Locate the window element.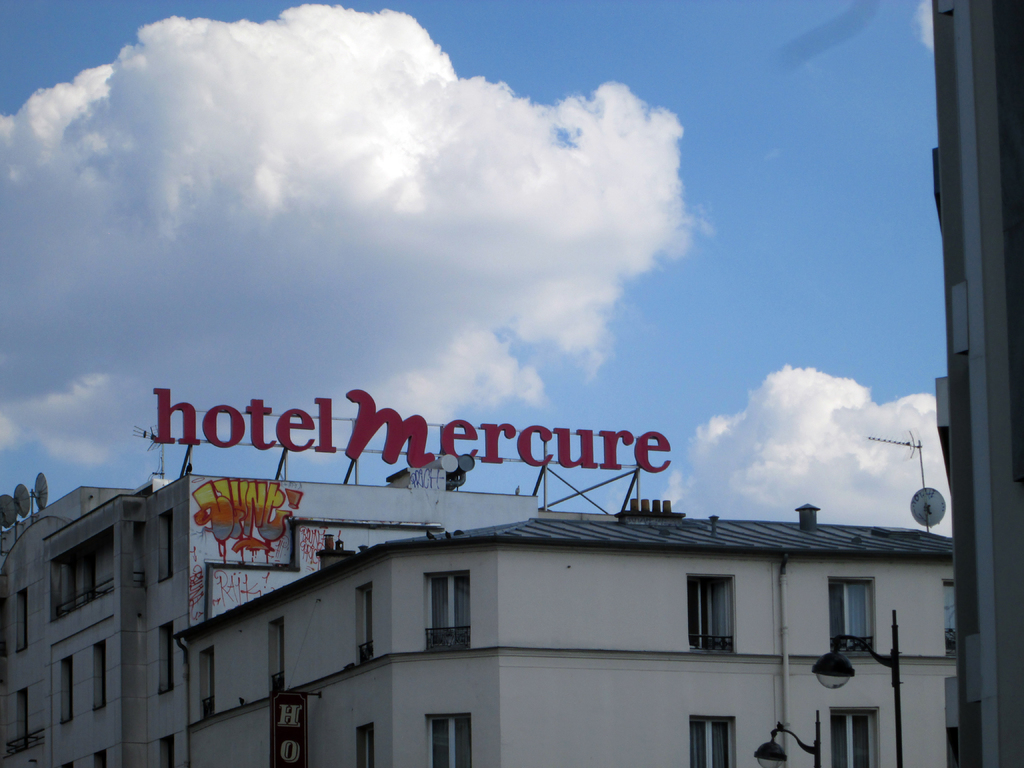
Element bbox: 200/660/208/719.
